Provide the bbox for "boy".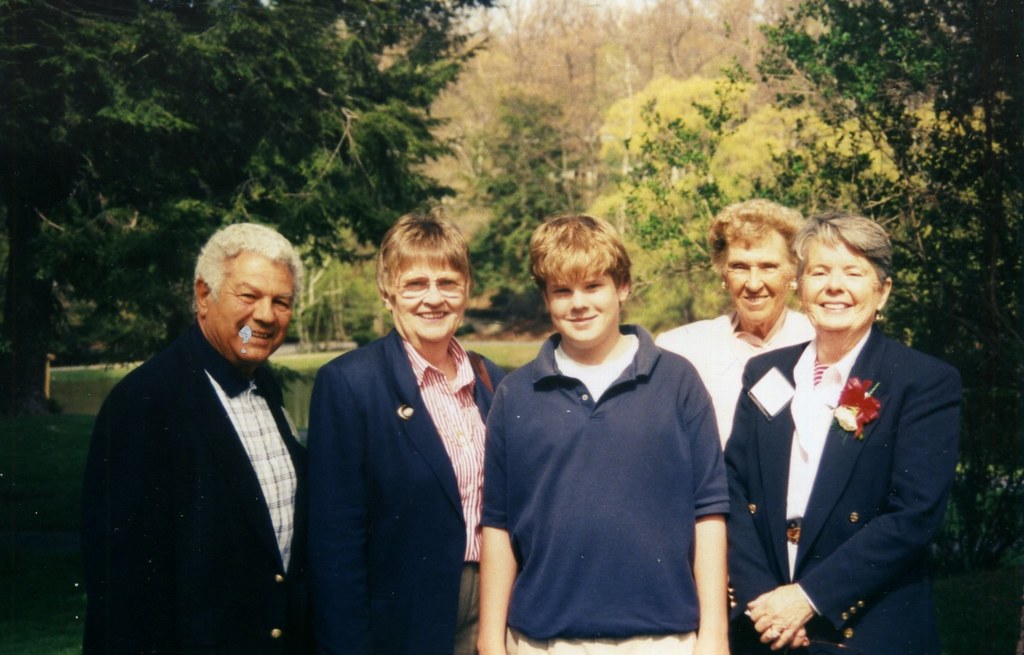
(474, 213, 733, 654).
